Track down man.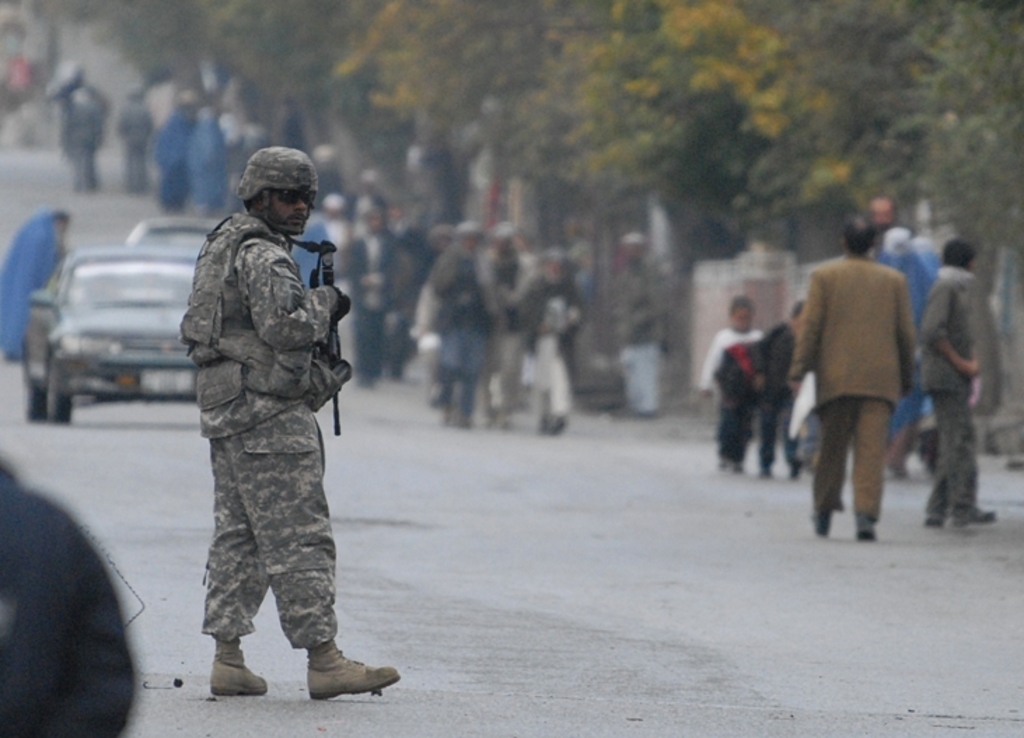
Tracked to <box>779,211,919,539</box>.
